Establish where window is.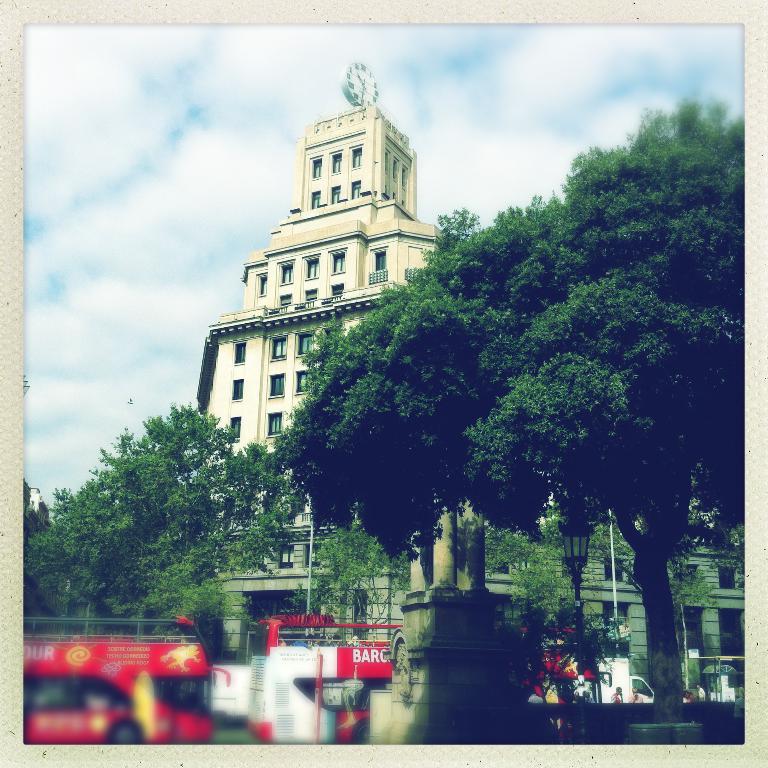
Established at Rect(292, 372, 306, 396).
